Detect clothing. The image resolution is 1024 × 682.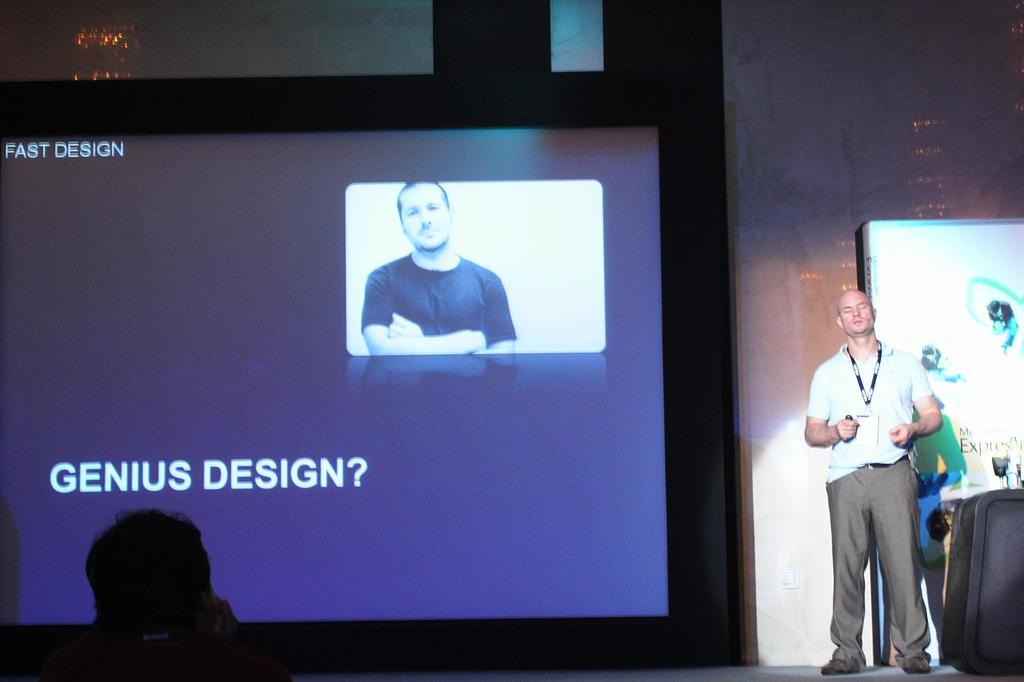
[x1=358, y1=245, x2=522, y2=353].
